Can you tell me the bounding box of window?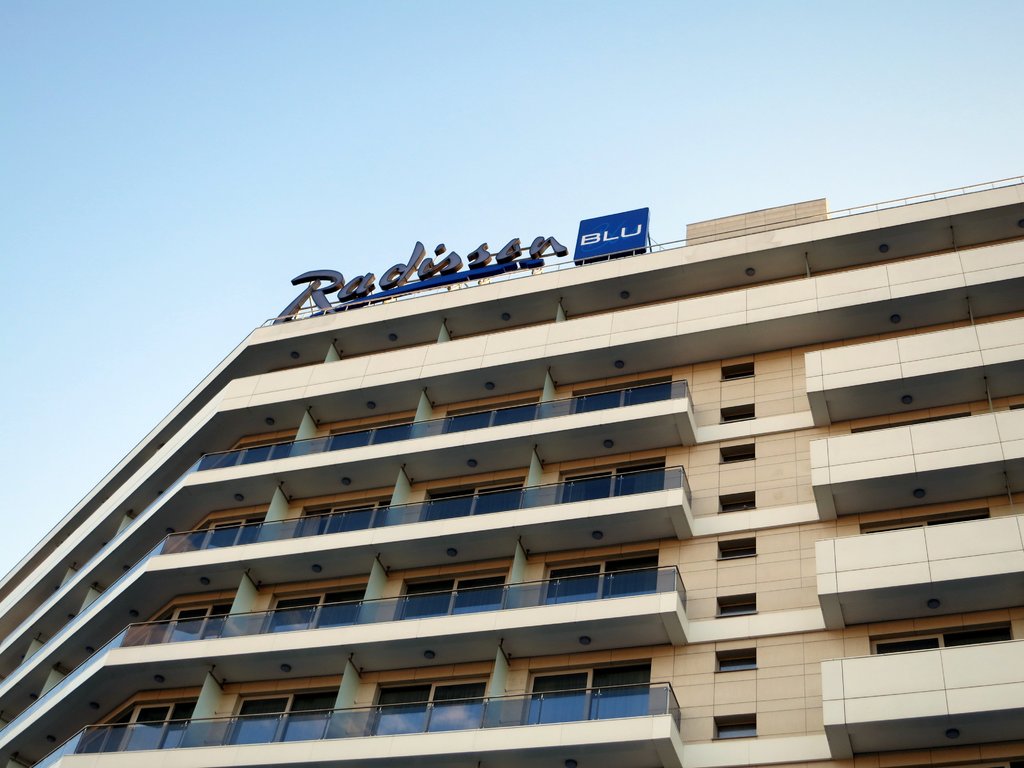
Rect(212, 438, 291, 472).
